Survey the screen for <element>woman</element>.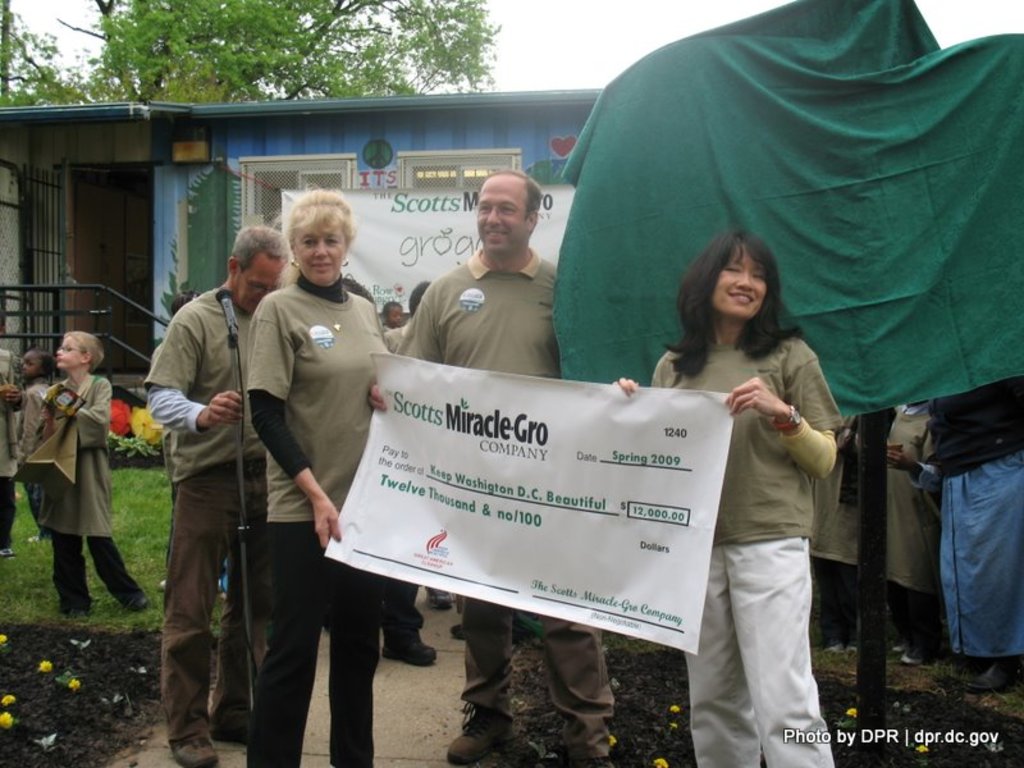
Survey found: (x1=242, y1=184, x2=398, y2=767).
